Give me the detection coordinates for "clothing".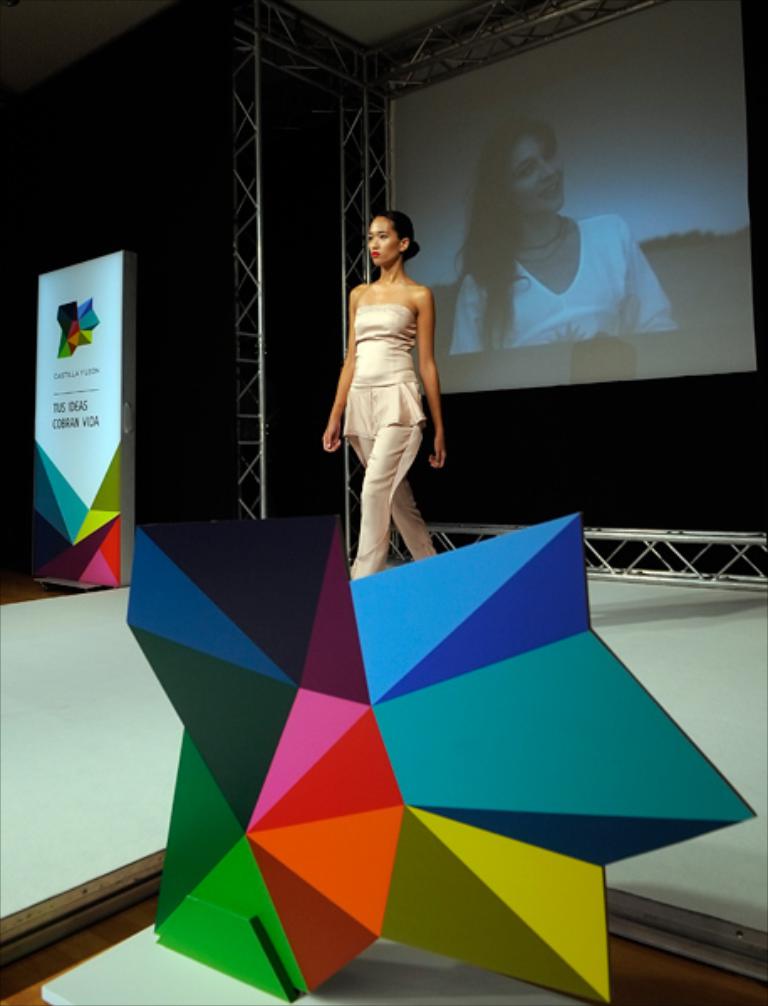
box=[448, 210, 674, 359].
